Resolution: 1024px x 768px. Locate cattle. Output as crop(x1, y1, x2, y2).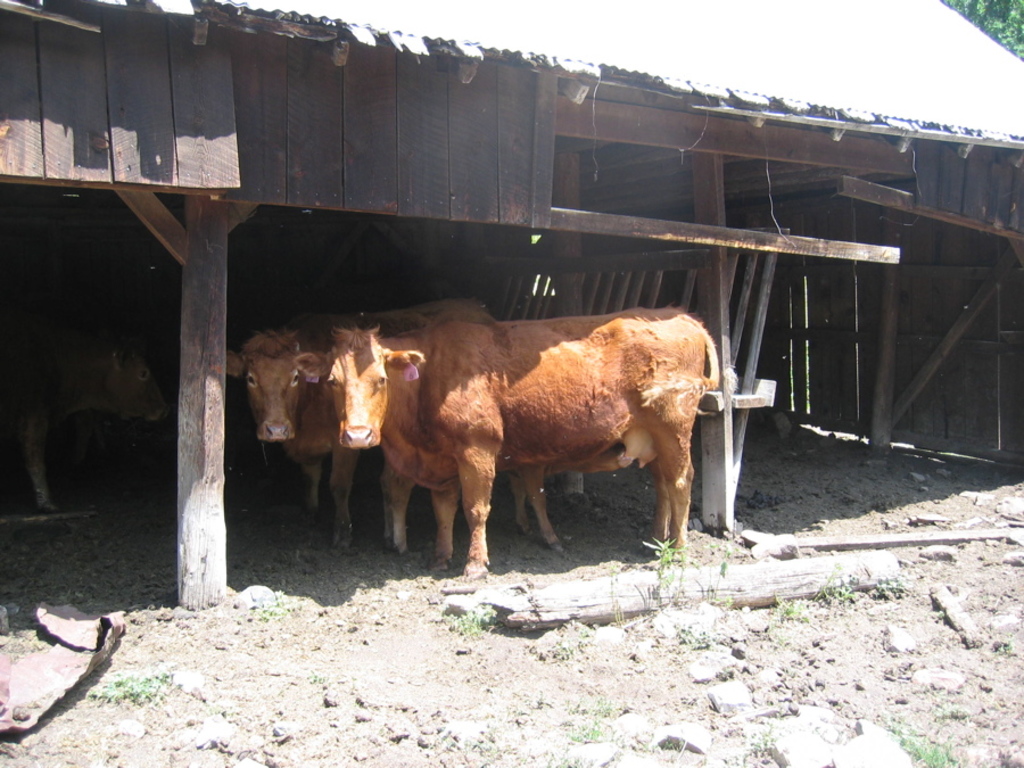
crop(0, 329, 163, 521).
